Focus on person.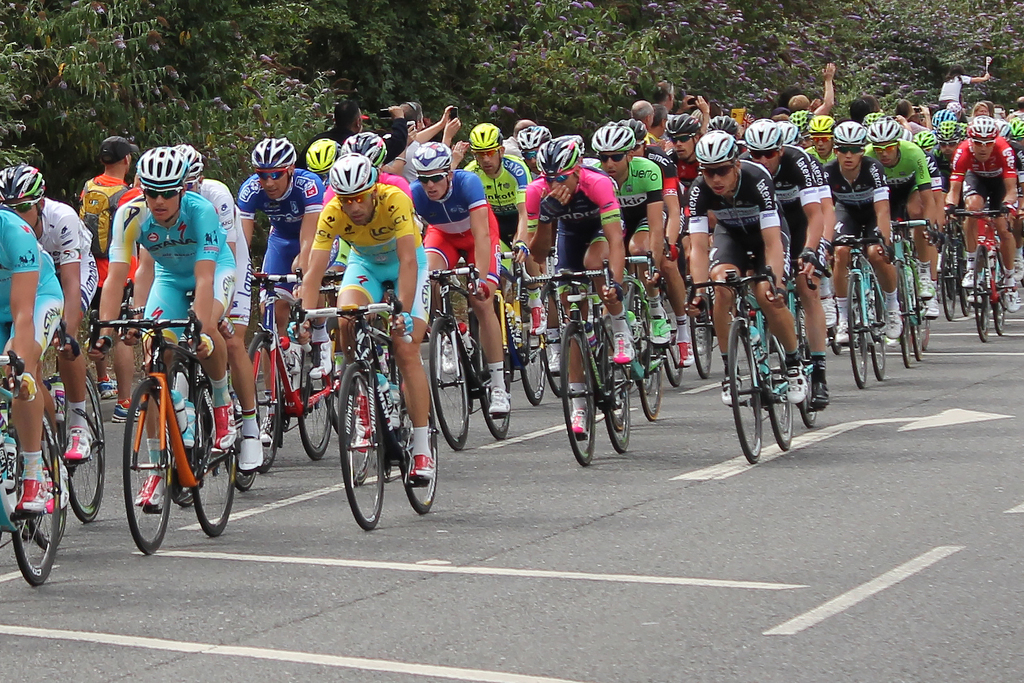
Focused at (664, 130, 818, 389).
